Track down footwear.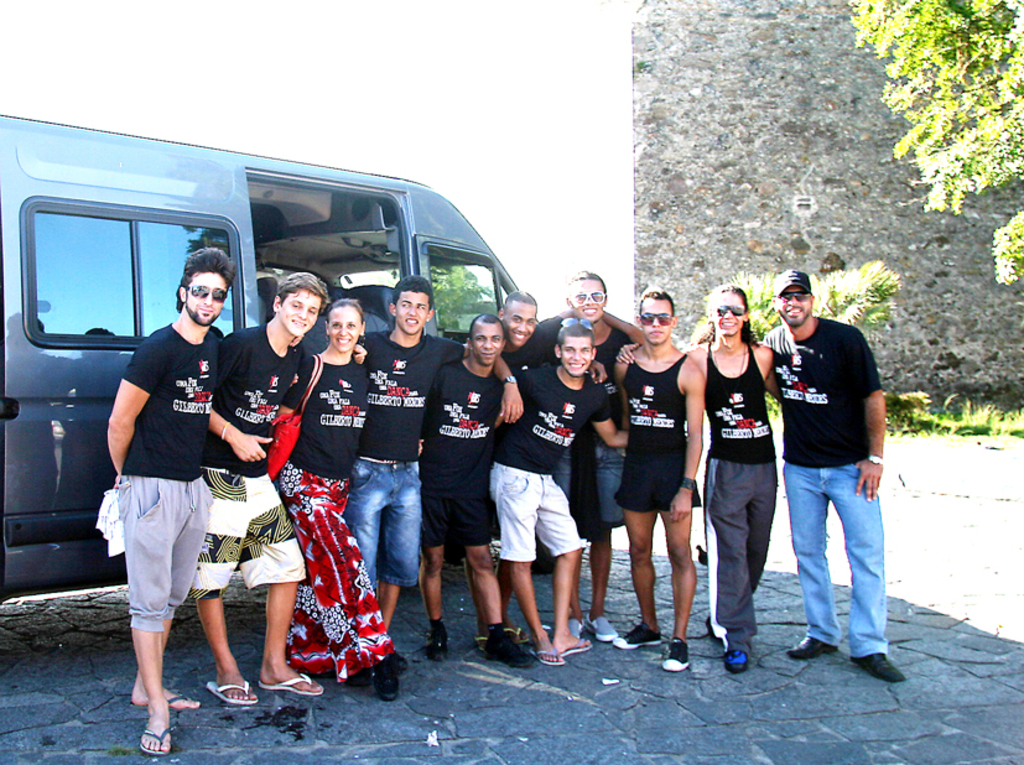
Tracked to bbox(378, 665, 395, 701).
